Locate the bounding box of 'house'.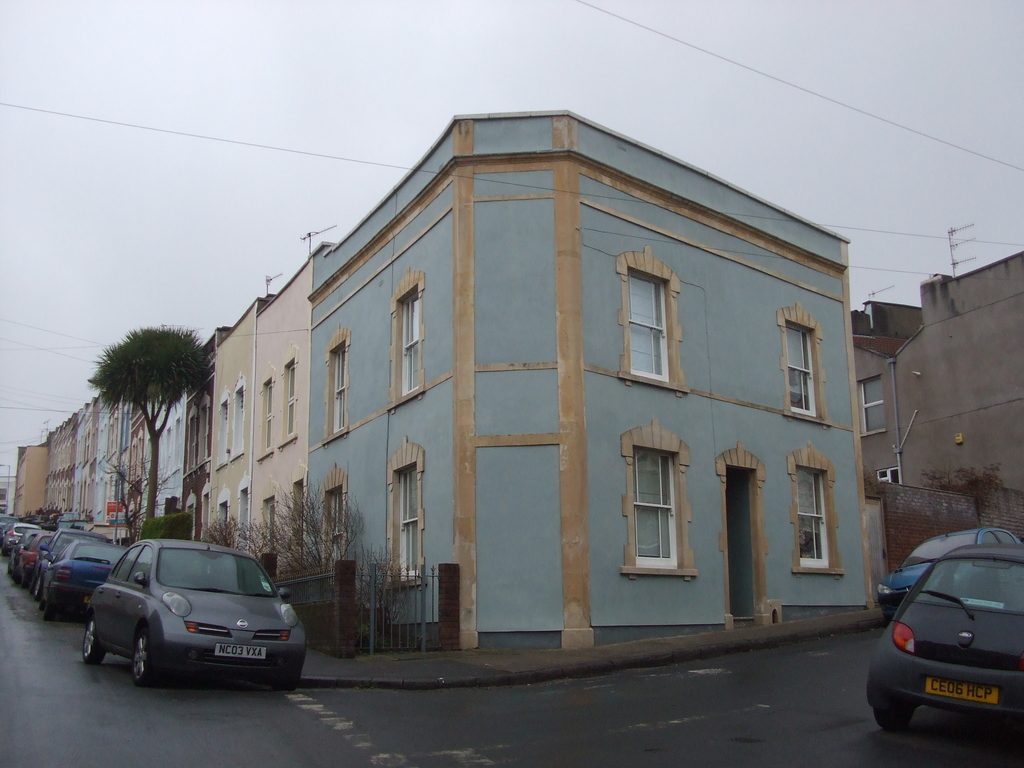
Bounding box: 31, 412, 79, 514.
